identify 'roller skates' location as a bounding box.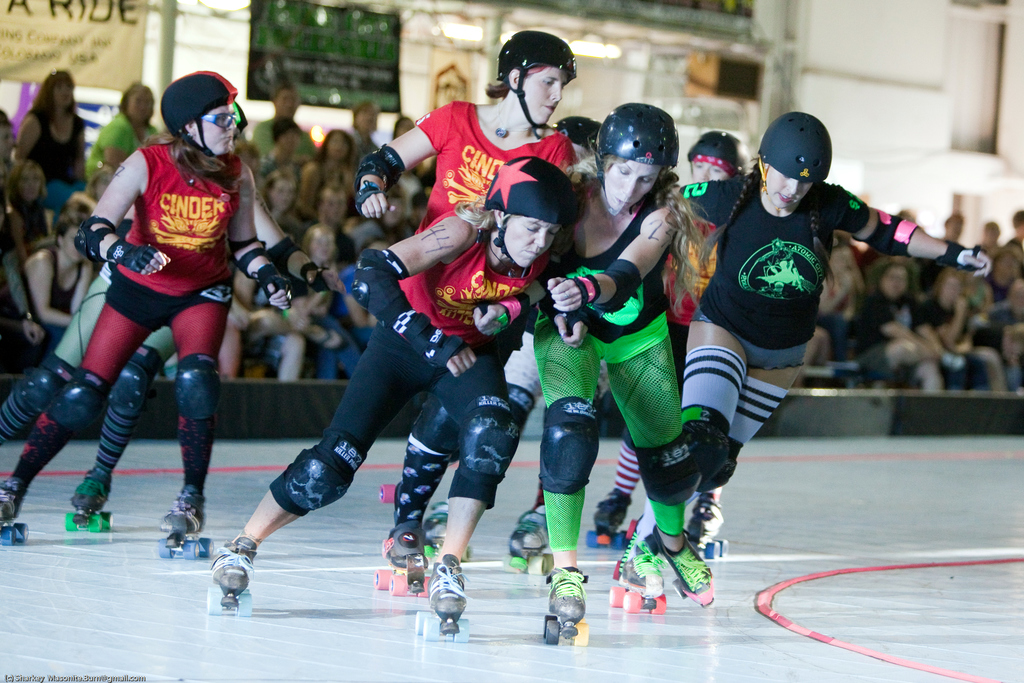
detection(420, 498, 453, 547).
